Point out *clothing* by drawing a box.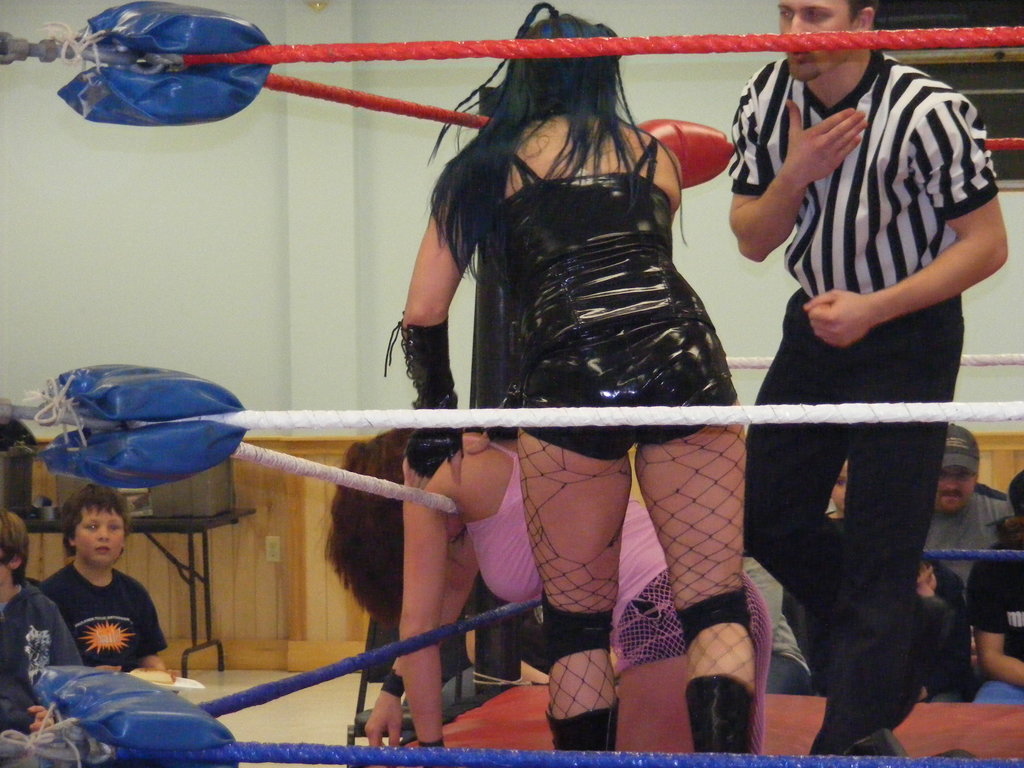
bbox(918, 490, 1009, 600).
